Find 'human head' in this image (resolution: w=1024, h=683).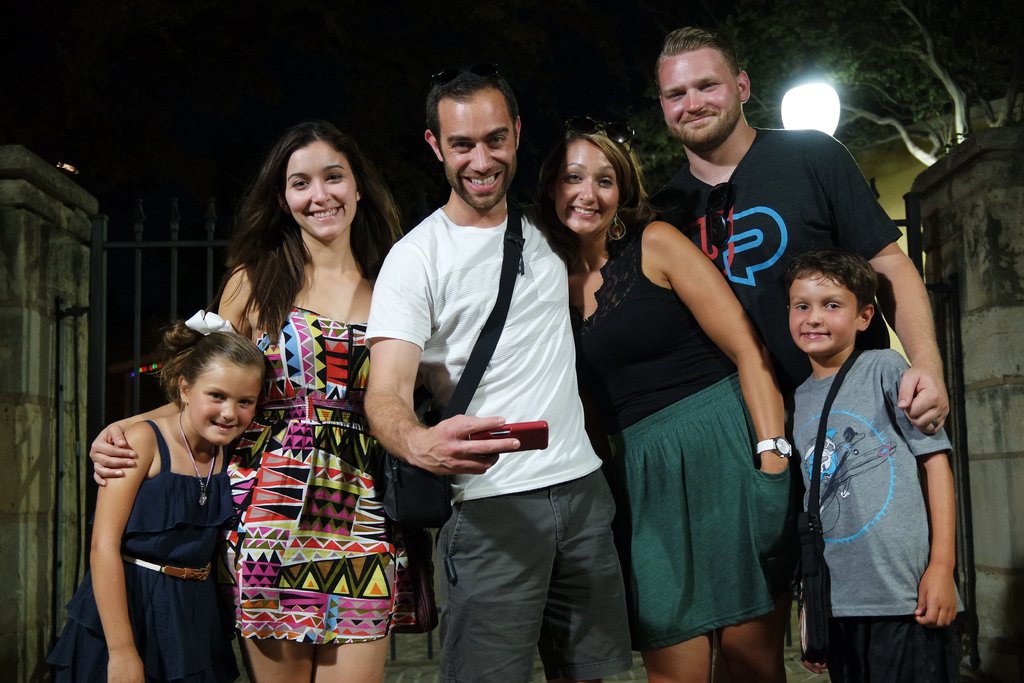
left=536, top=114, right=650, bottom=243.
